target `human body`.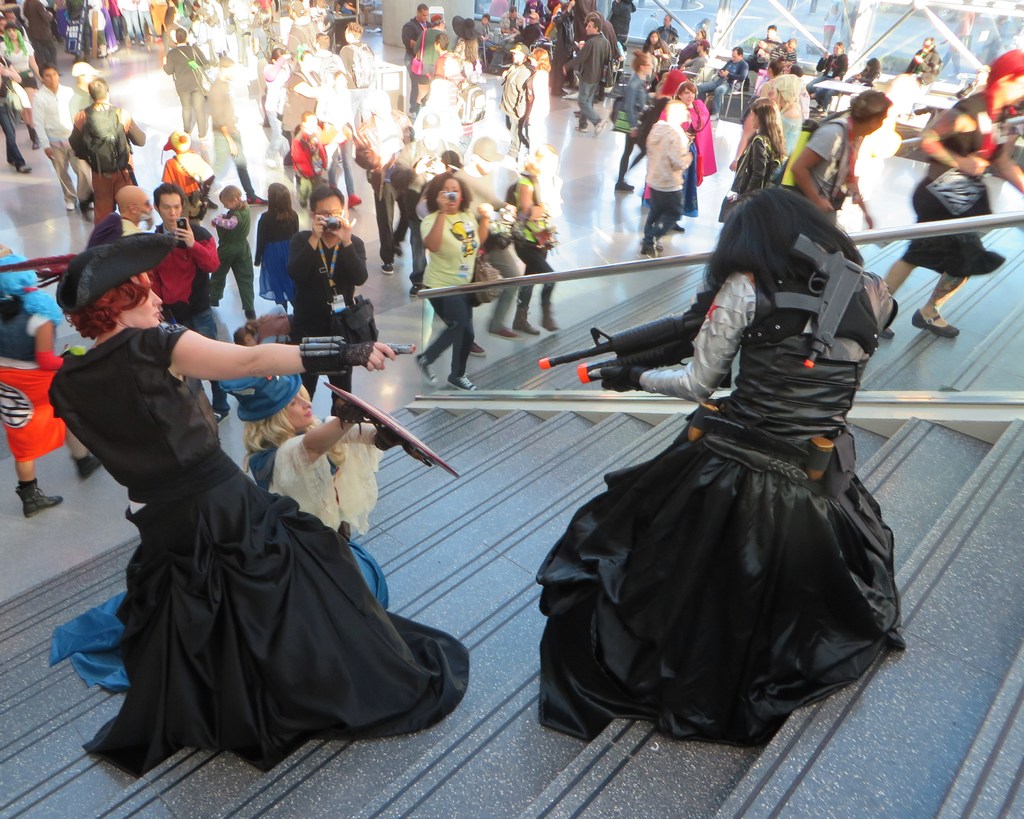
Target region: [left=339, top=21, right=372, bottom=122].
